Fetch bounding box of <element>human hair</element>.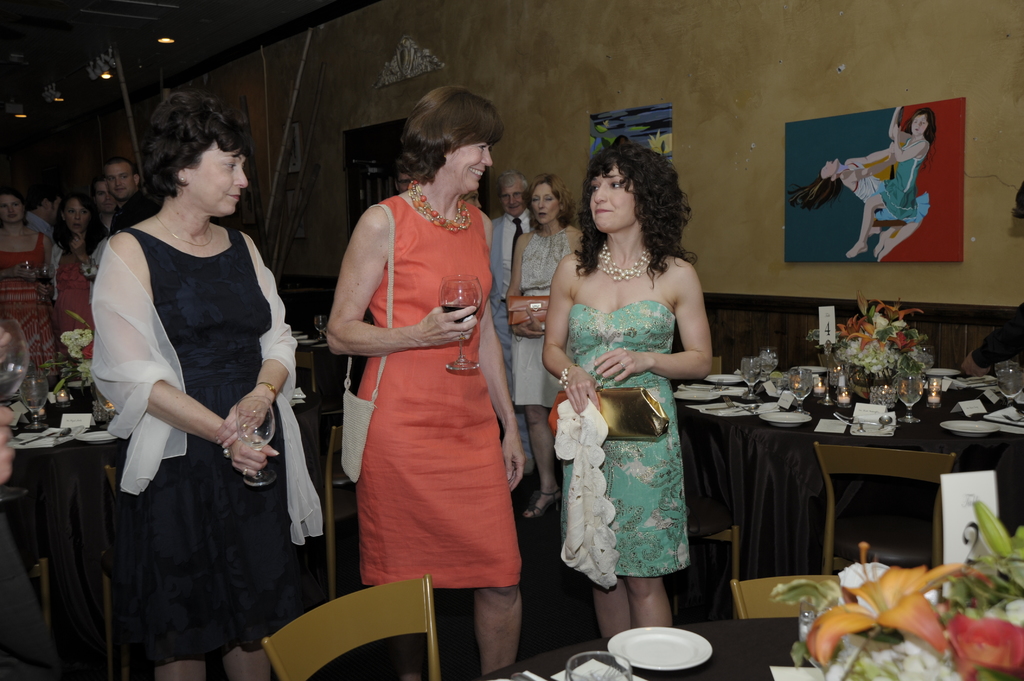
Bbox: region(104, 152, 143, 188).
